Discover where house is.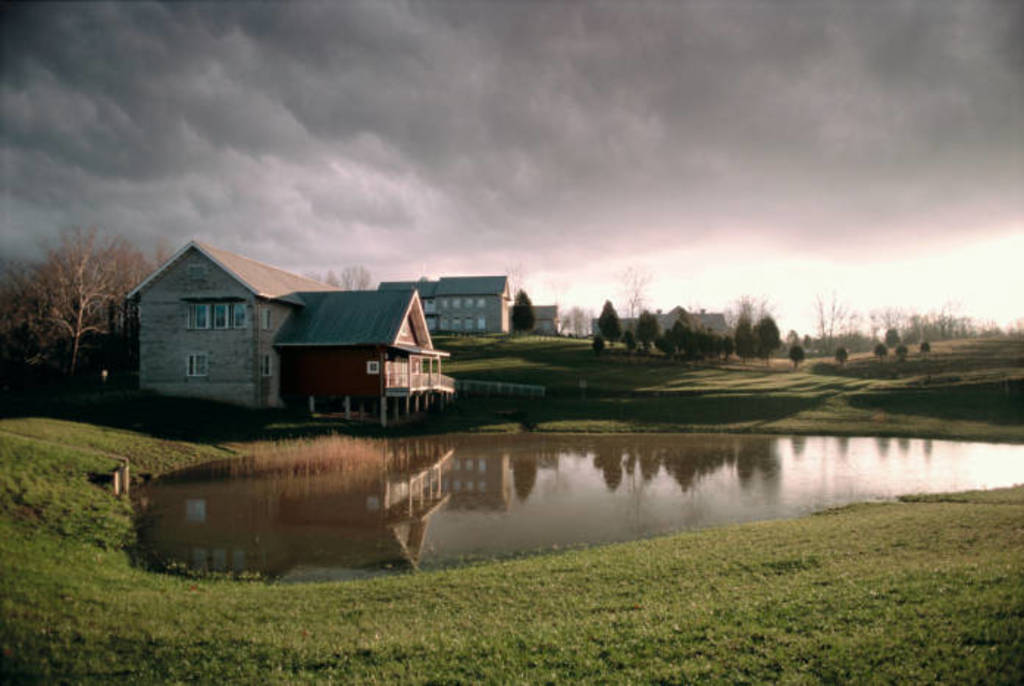
Discovered at box=[588, 306, 743, 348].
